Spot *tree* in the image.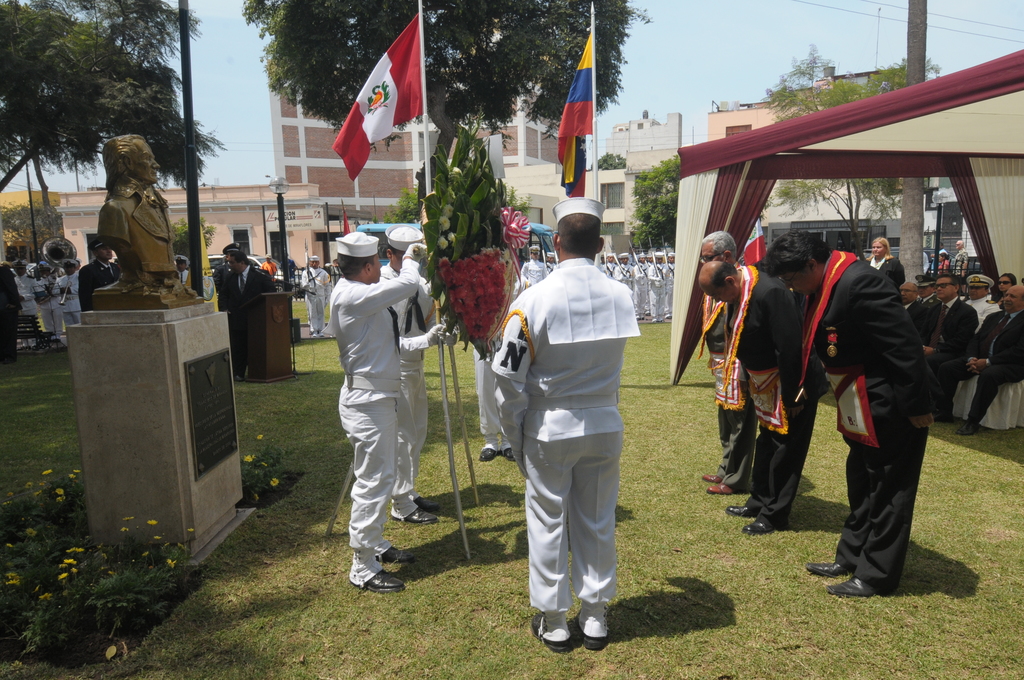
*tree* found at (left=757, top=43, right=943, bottom=263).
